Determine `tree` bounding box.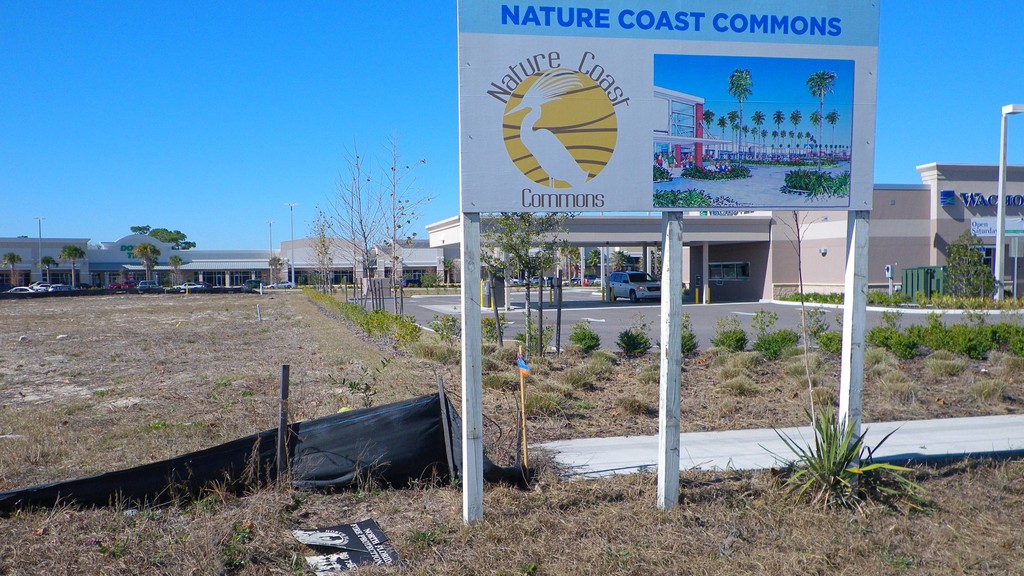
Determined: 946/218/1004/299.
